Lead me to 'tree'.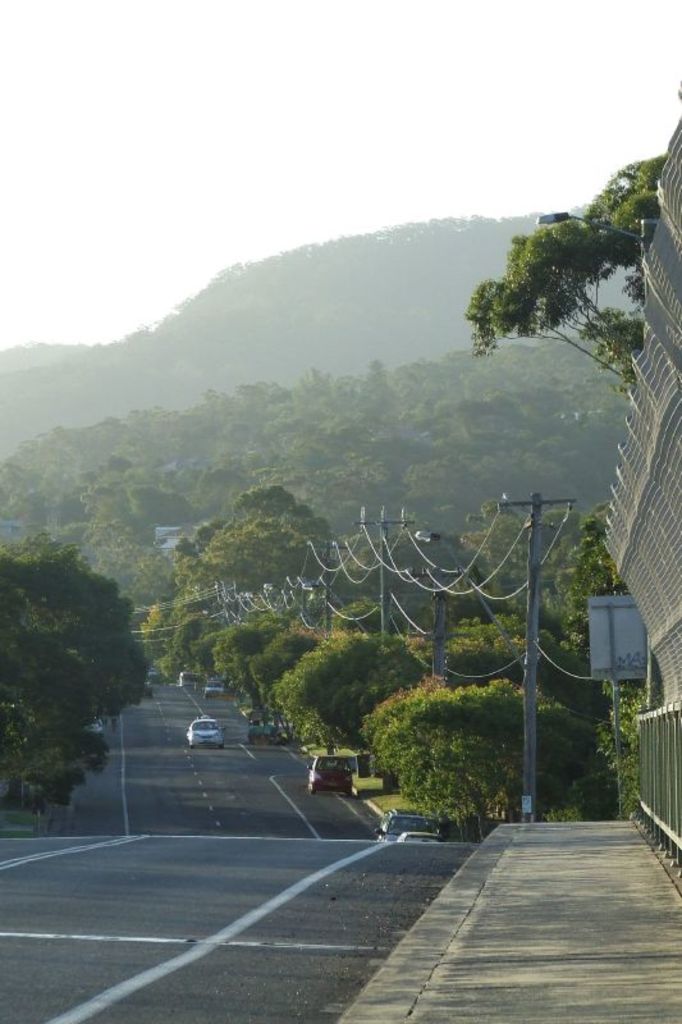
Lead to region(0, 521, 159, 723).
